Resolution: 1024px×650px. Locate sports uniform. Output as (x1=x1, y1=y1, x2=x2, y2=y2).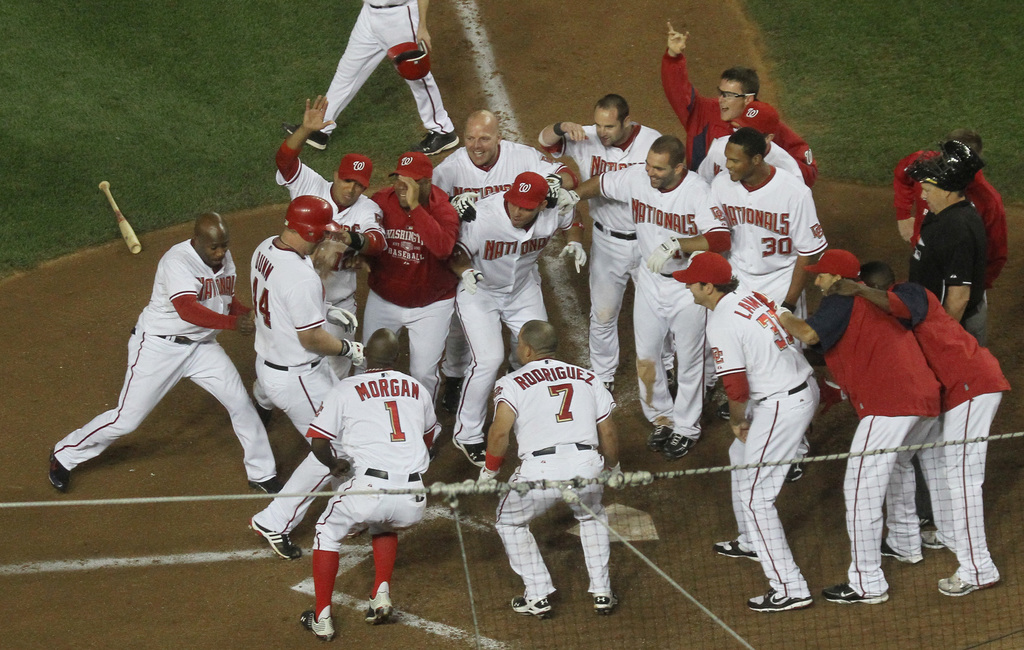
(x1=358, y1=155, x2=461, y2=449).
